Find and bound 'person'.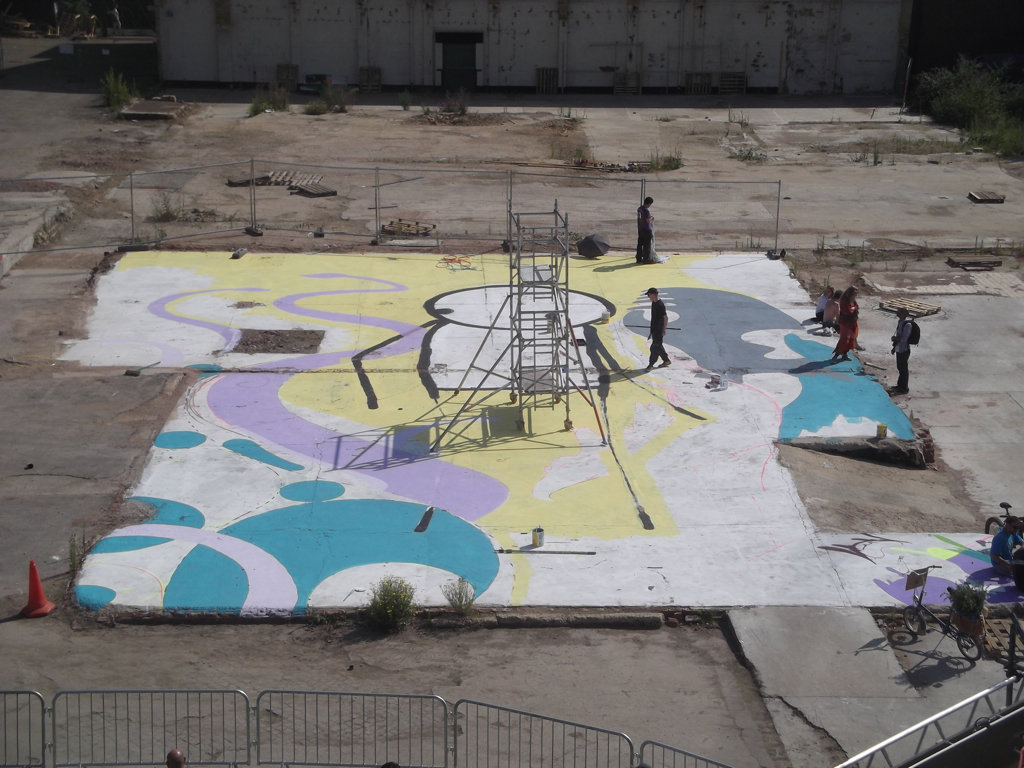
Bound: 890, 305, 914, 394.
